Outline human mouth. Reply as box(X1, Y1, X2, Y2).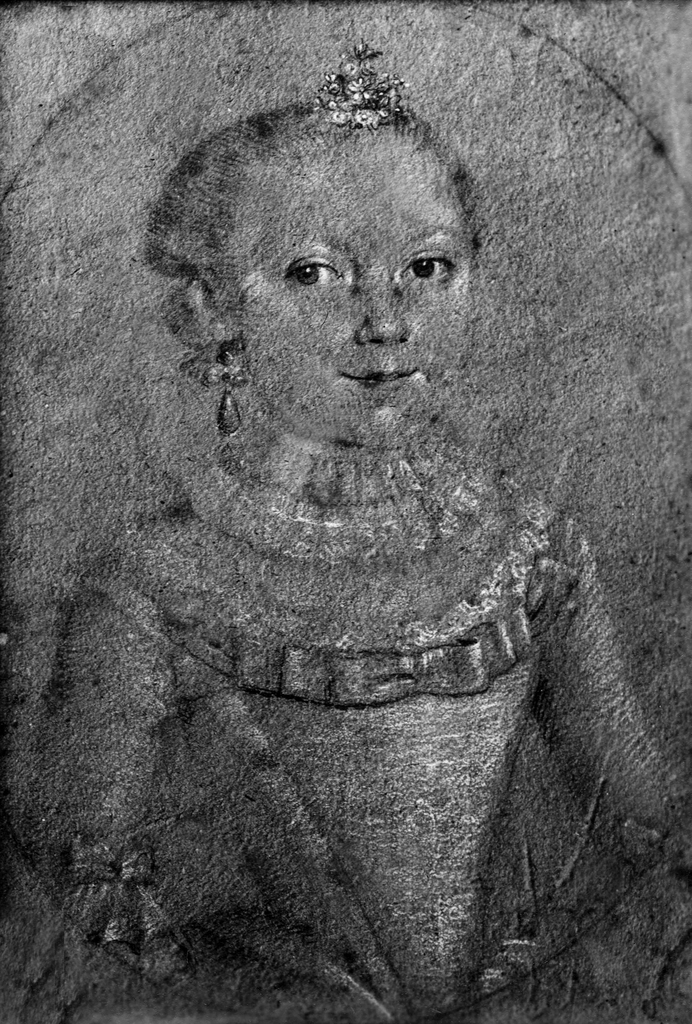
box(347, 364, 423, 390).
